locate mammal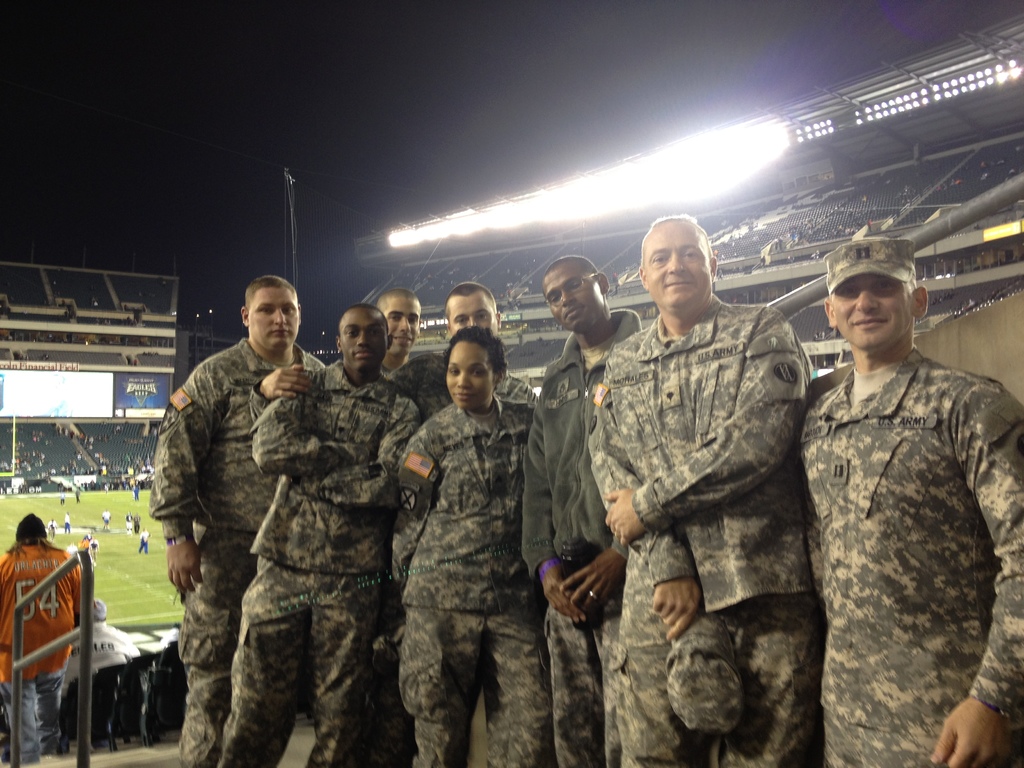
794,237,1023,767
